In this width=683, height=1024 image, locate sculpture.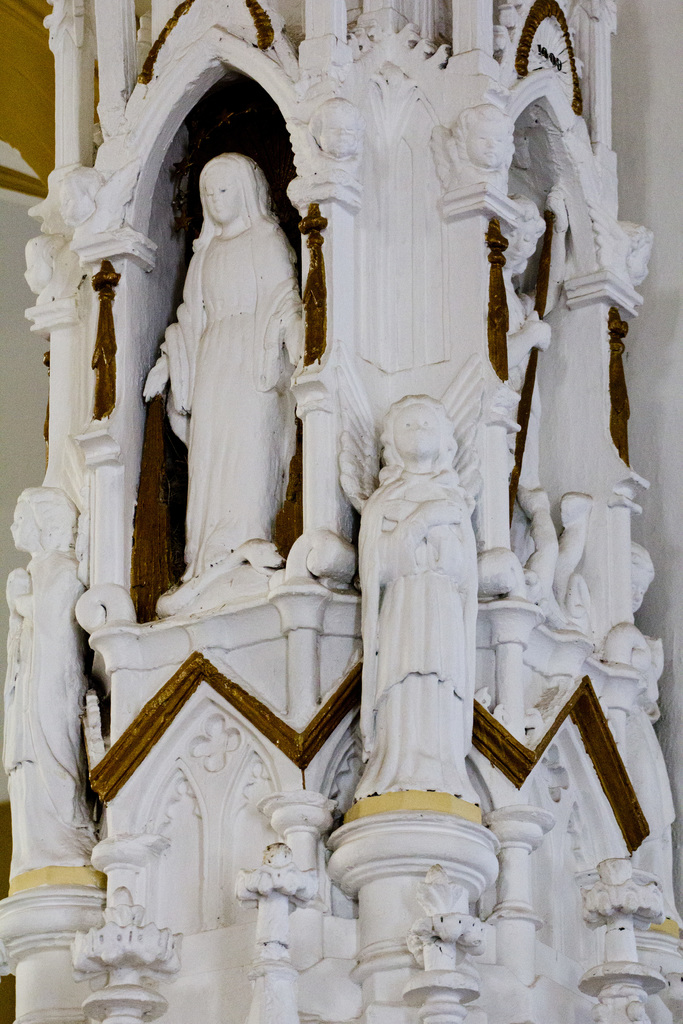
Bounding box: <box>354,364,522,824</box>.
